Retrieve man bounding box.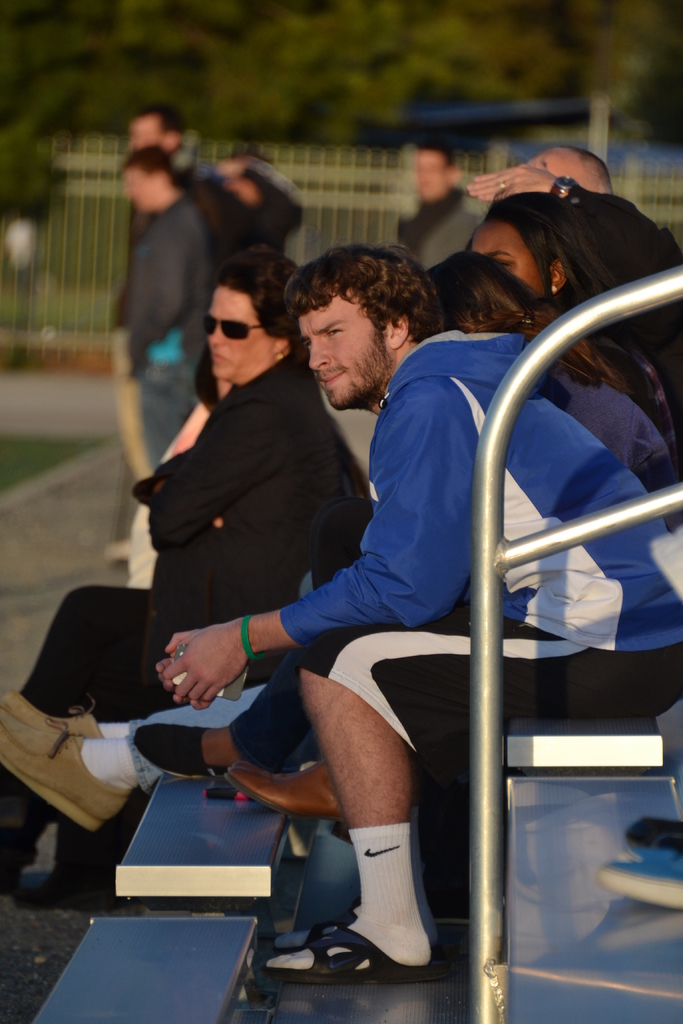
Bounding box: locate(122, 147, 210, 463).
